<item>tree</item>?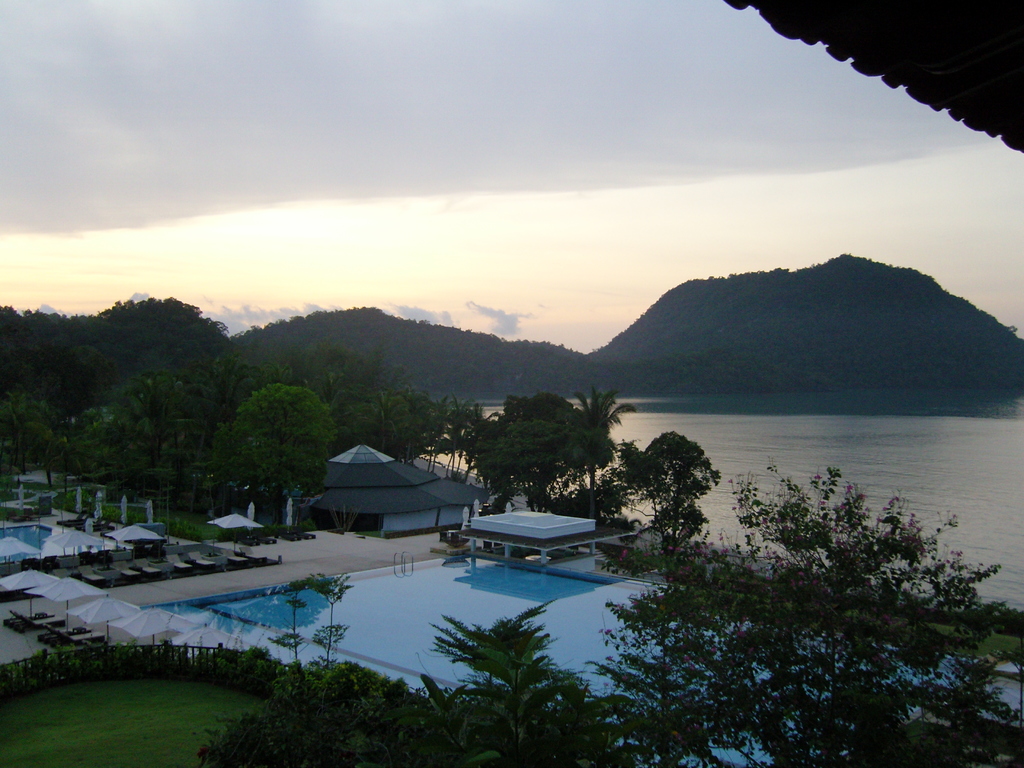
bbox(596, 465, 1023, 765)
